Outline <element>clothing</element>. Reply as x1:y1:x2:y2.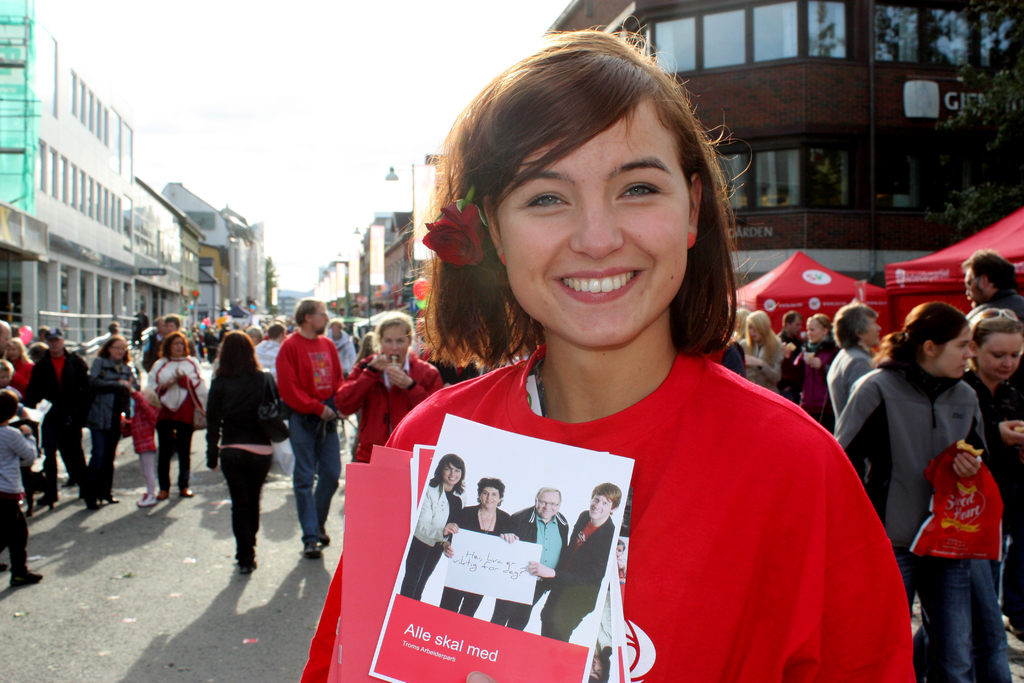
0:426:36:566.
